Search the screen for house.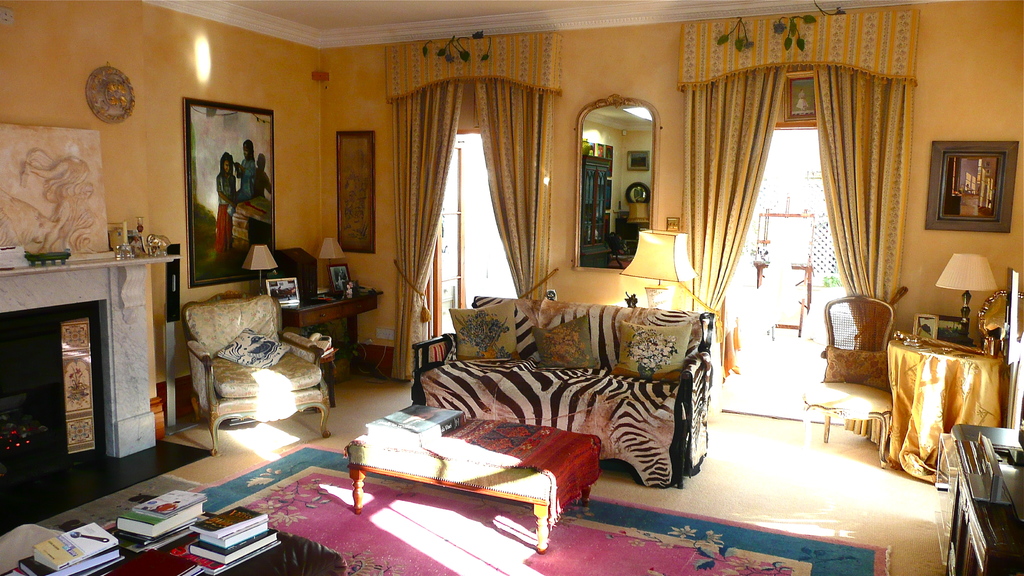
Found at (x1=0, y1=0, x2=1023, y2=575).
